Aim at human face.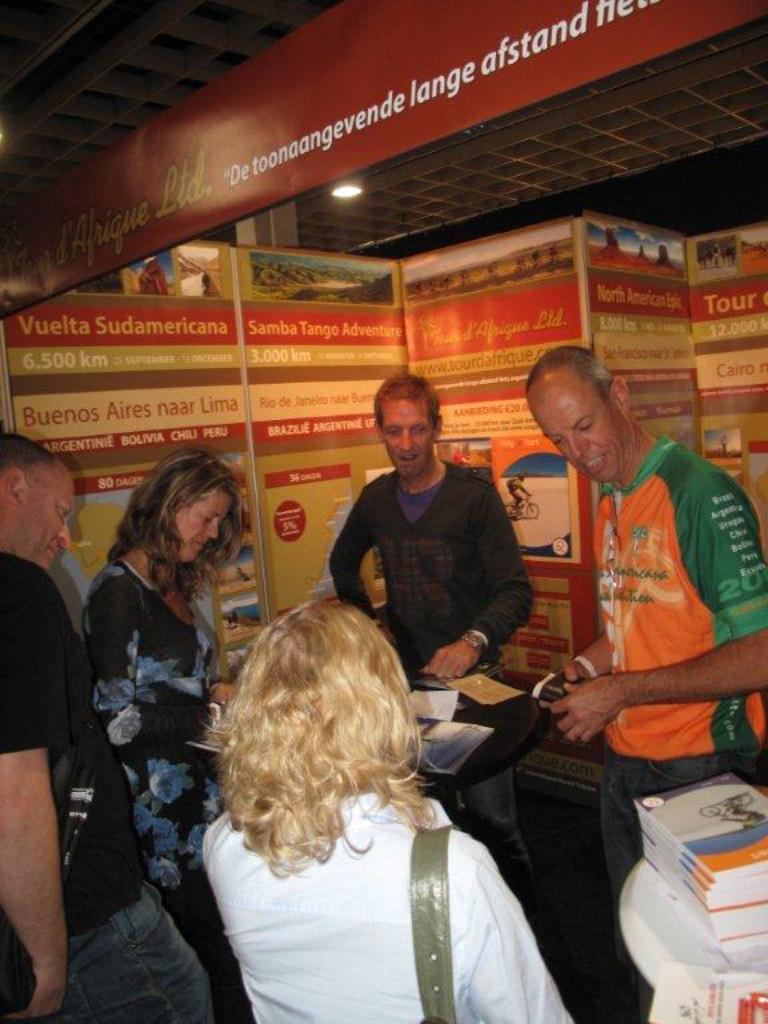
Aimed at locate(175, 485, 237, 565).
